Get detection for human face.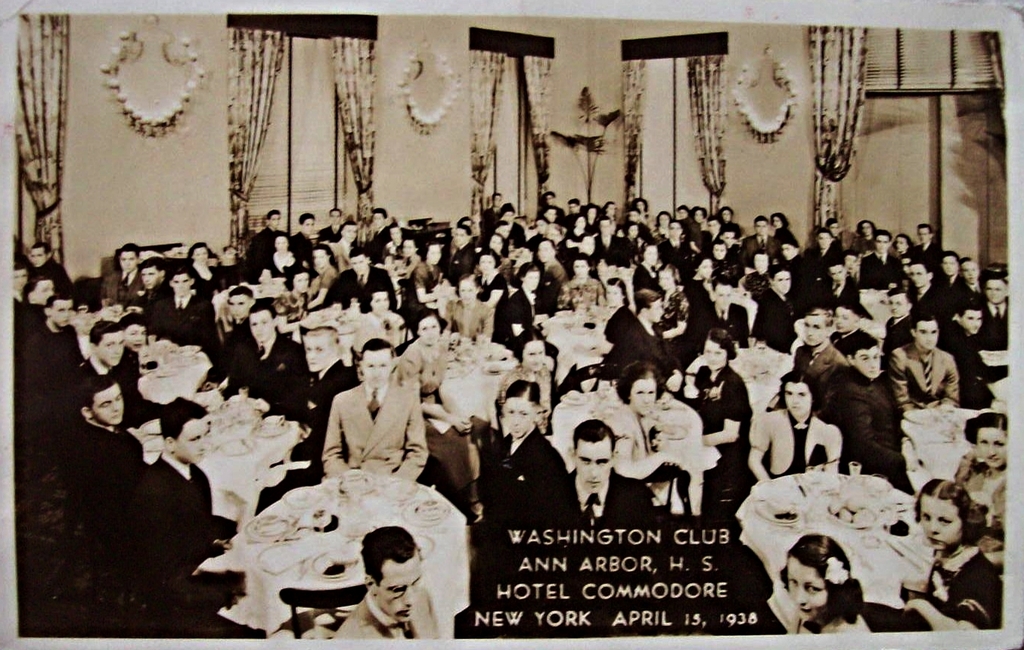
Detection: pyautogui.locateOnScreen(830, 265, 843, 286).
